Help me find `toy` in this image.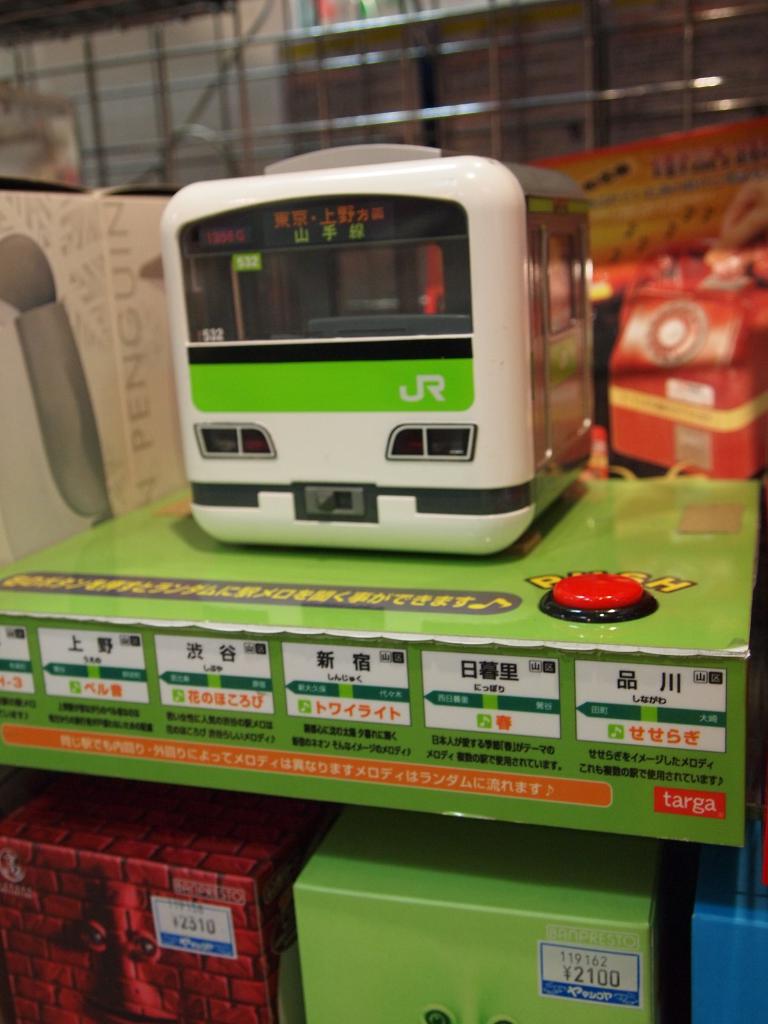
Found it: rect(157, 141, 585, 559).
